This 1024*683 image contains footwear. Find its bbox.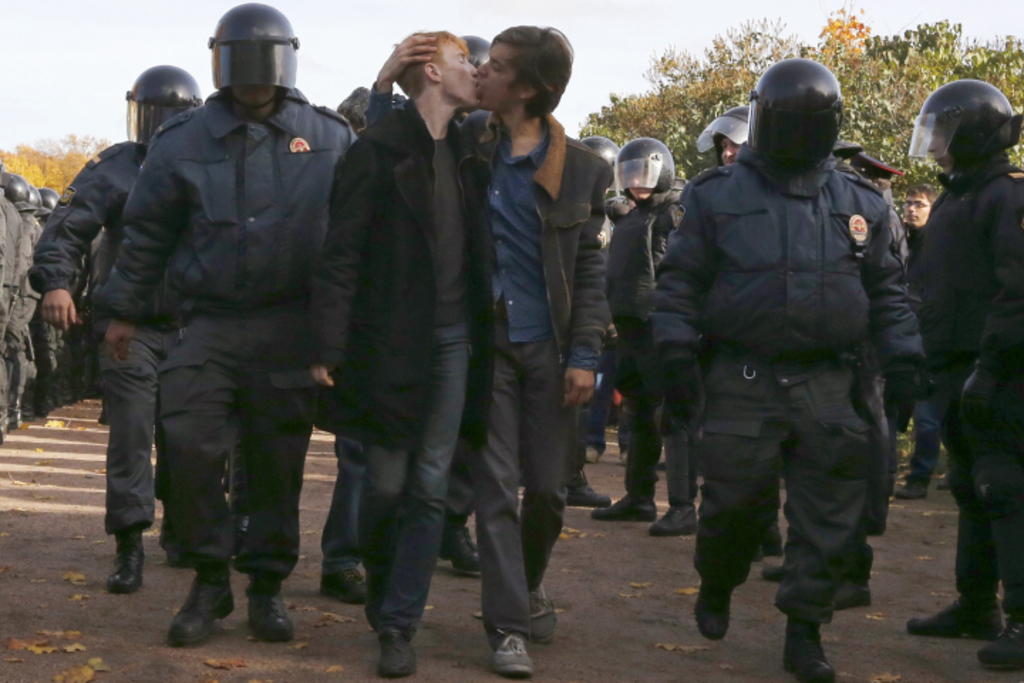
left=572, top=470, right=622, bottom=511.
